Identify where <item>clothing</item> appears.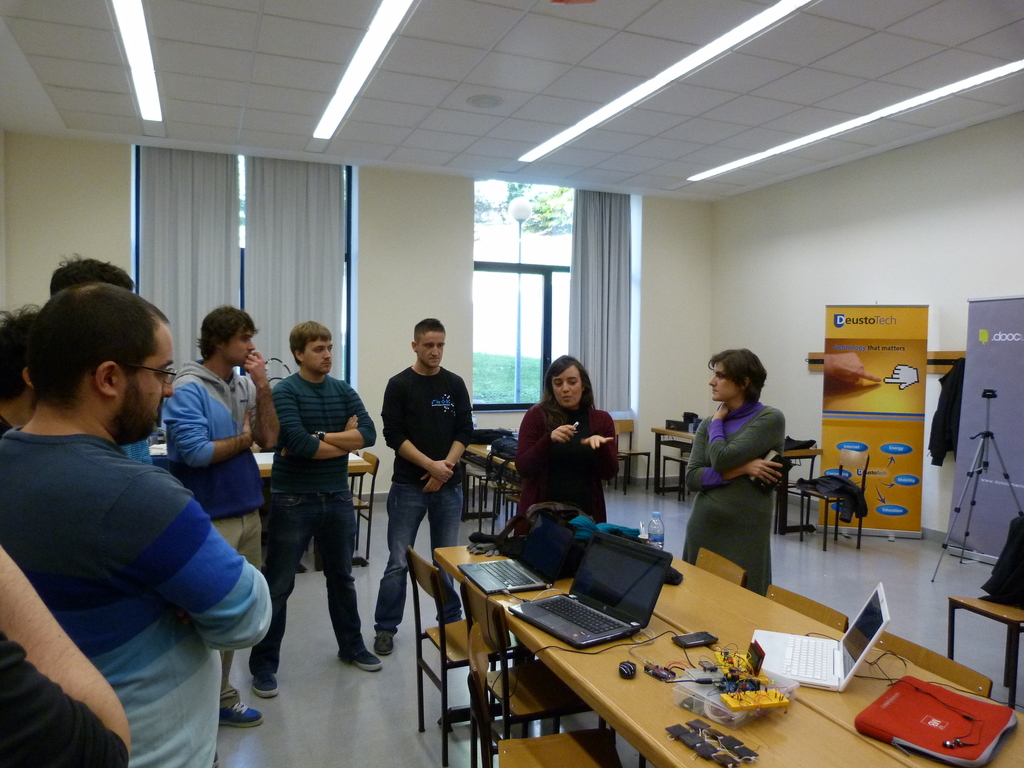
Appears at locate(382, 362, 476, 644).
